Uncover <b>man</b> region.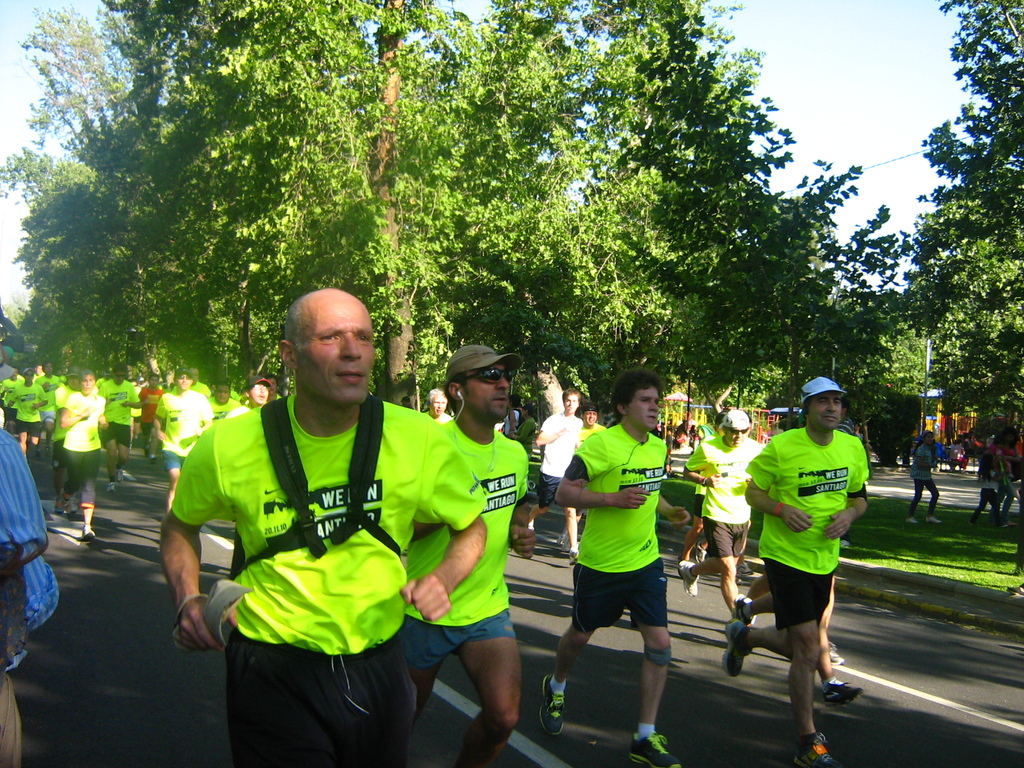
Uncovered: select_region(40, 366, 61, 393).
